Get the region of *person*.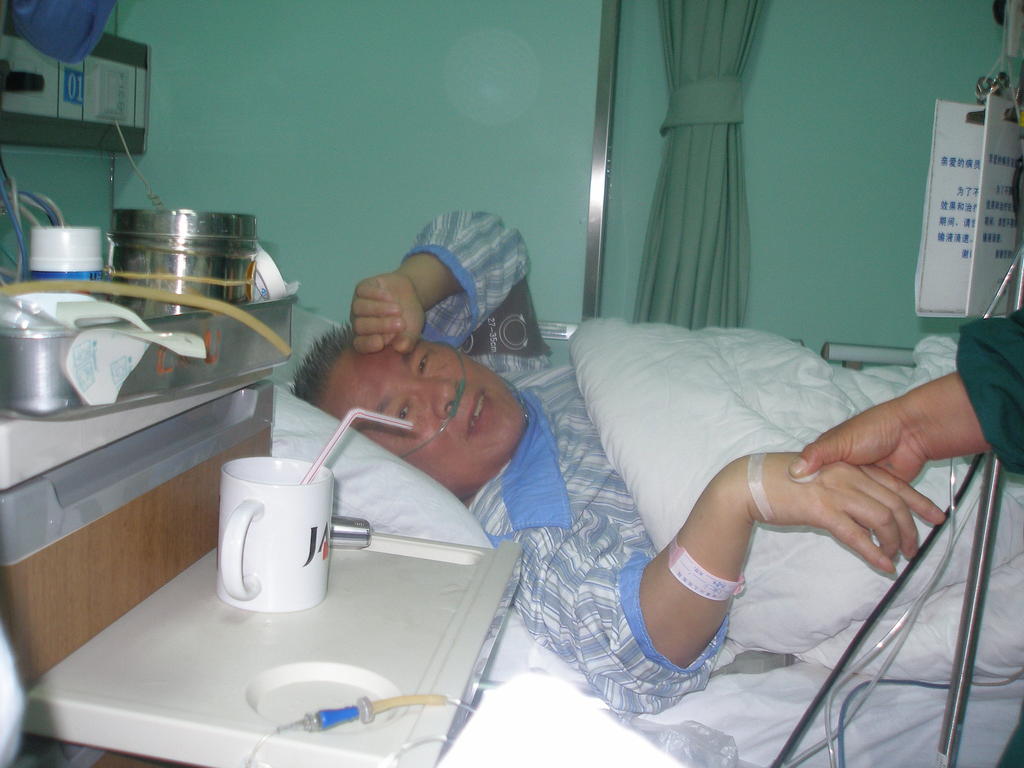
l=291, t=206, r=1023, b=719.
